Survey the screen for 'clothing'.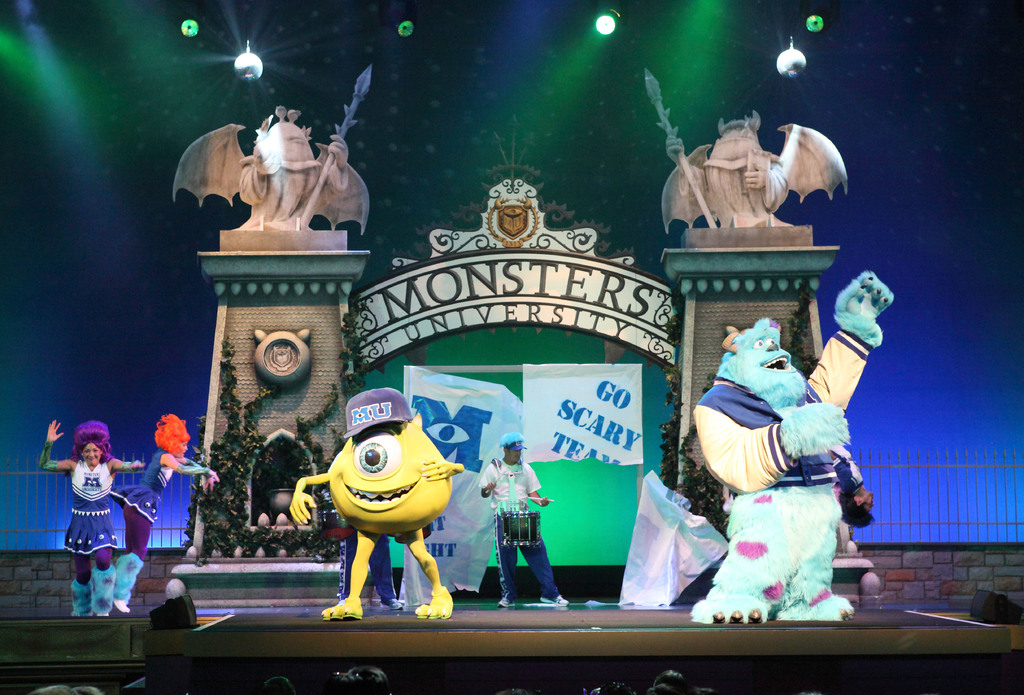
Survey found: 471:463:561:591.
